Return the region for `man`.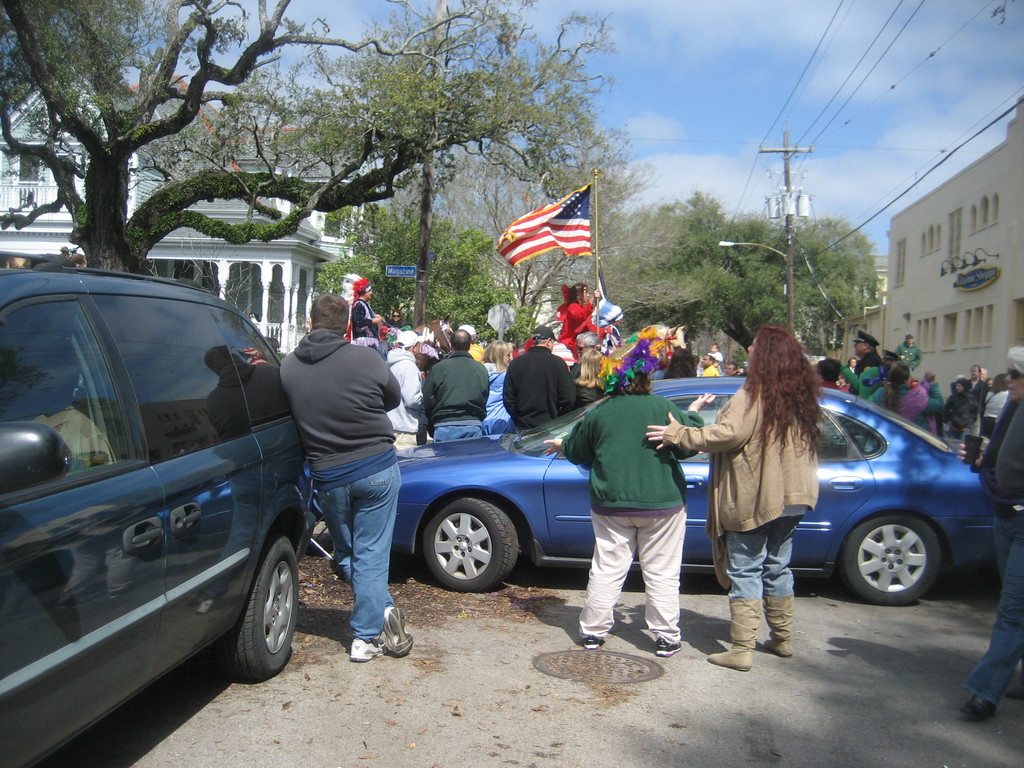
[x1=697, y1=355, x2=718, y2=376].
